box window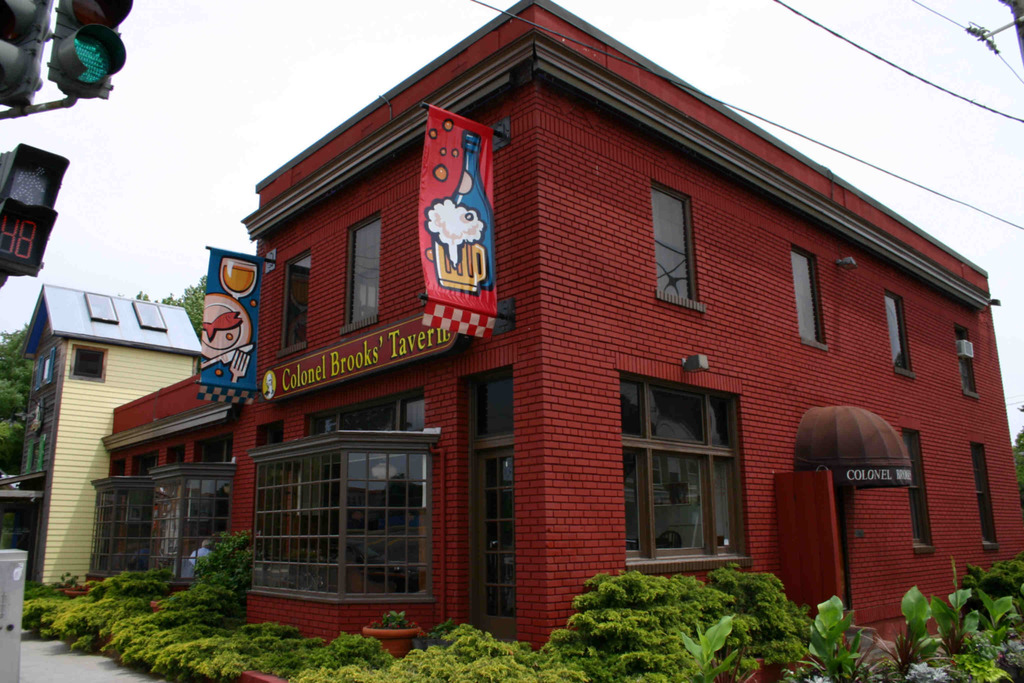
x1=955 y1=329 x2=984 y2=400
